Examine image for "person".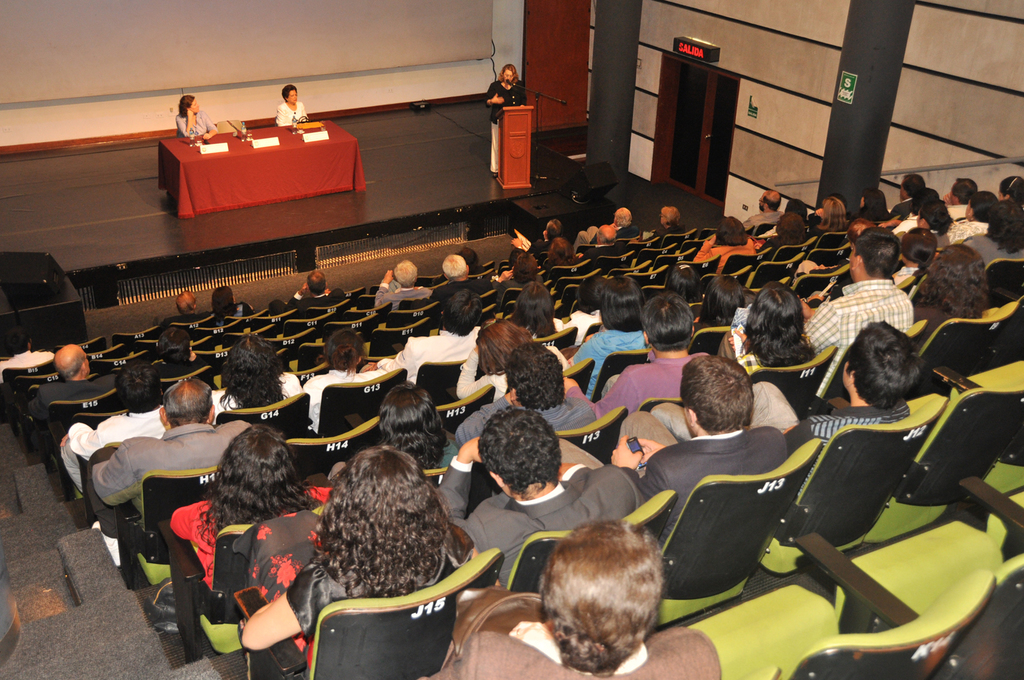
Examination result: rect(328, 386, 461, 491).
